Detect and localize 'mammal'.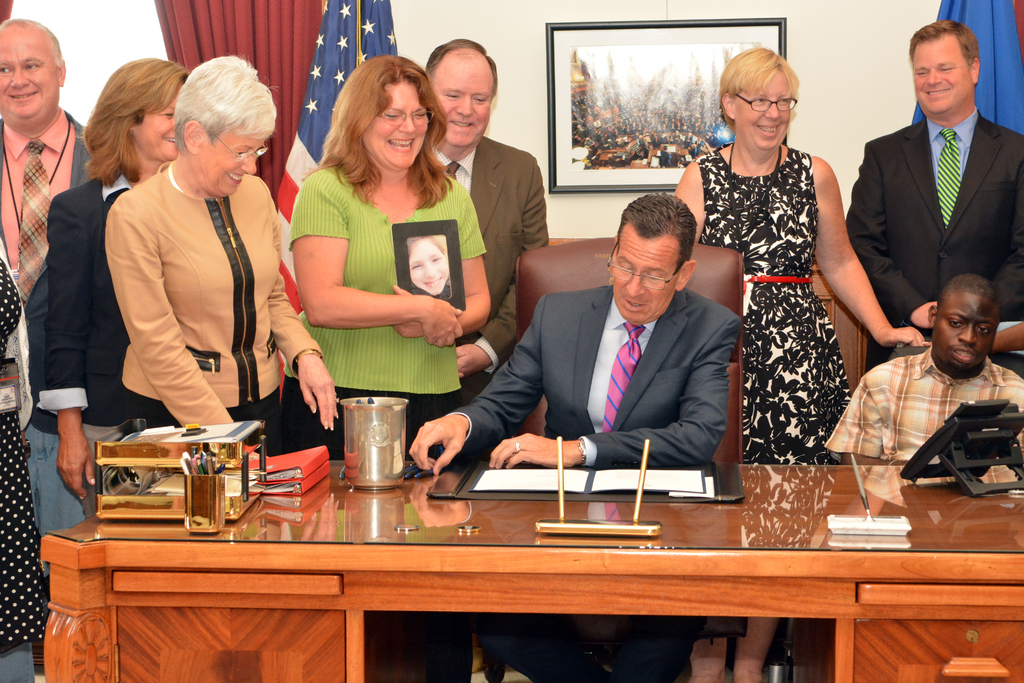
Localized at 289:58:489:472.
